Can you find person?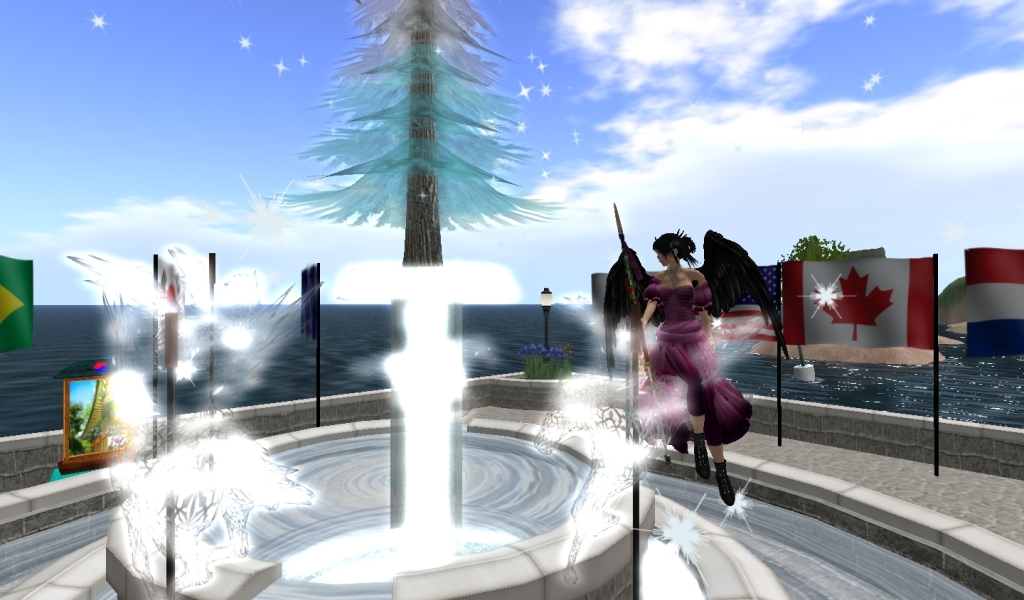
Yes, bounding box: [613,225,762,515].
